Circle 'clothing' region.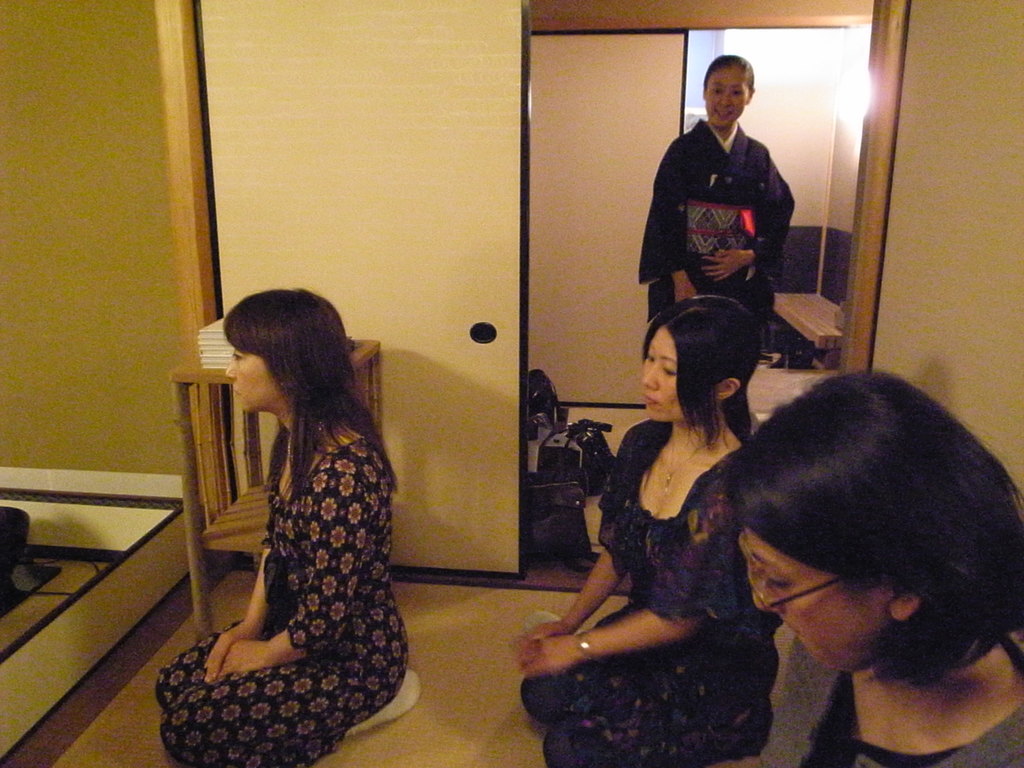
Region: Rect(797, 638, 1023, 767).
